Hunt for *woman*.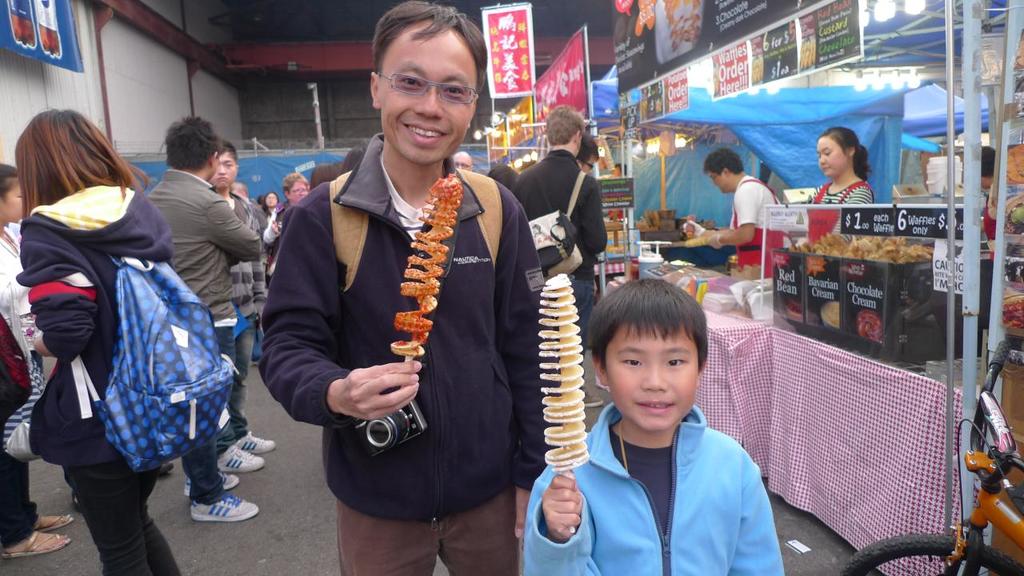
Hunted down at bbox(262, 190, 281, 218).
